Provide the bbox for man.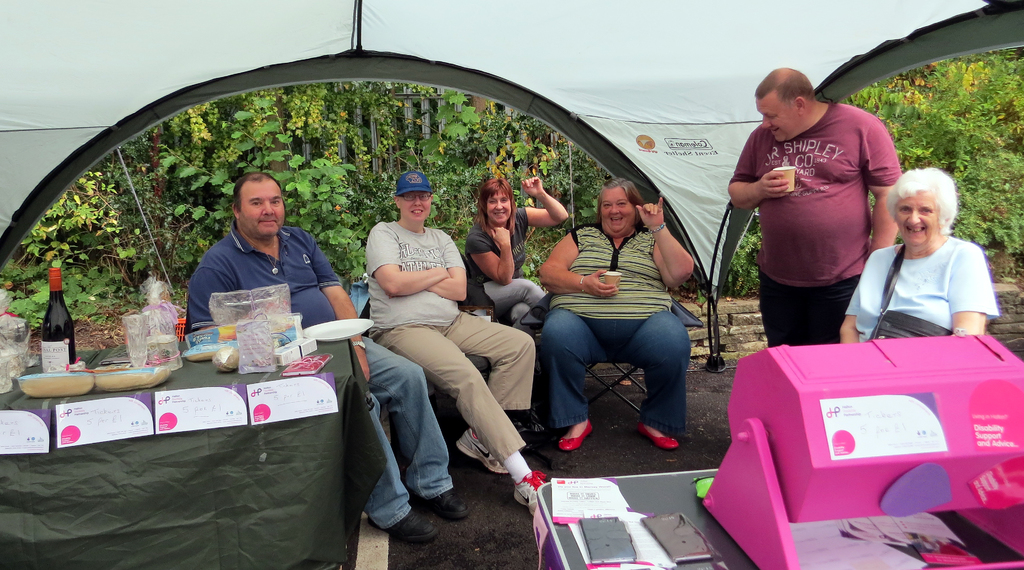
detection(364, 173, 546, 508).
